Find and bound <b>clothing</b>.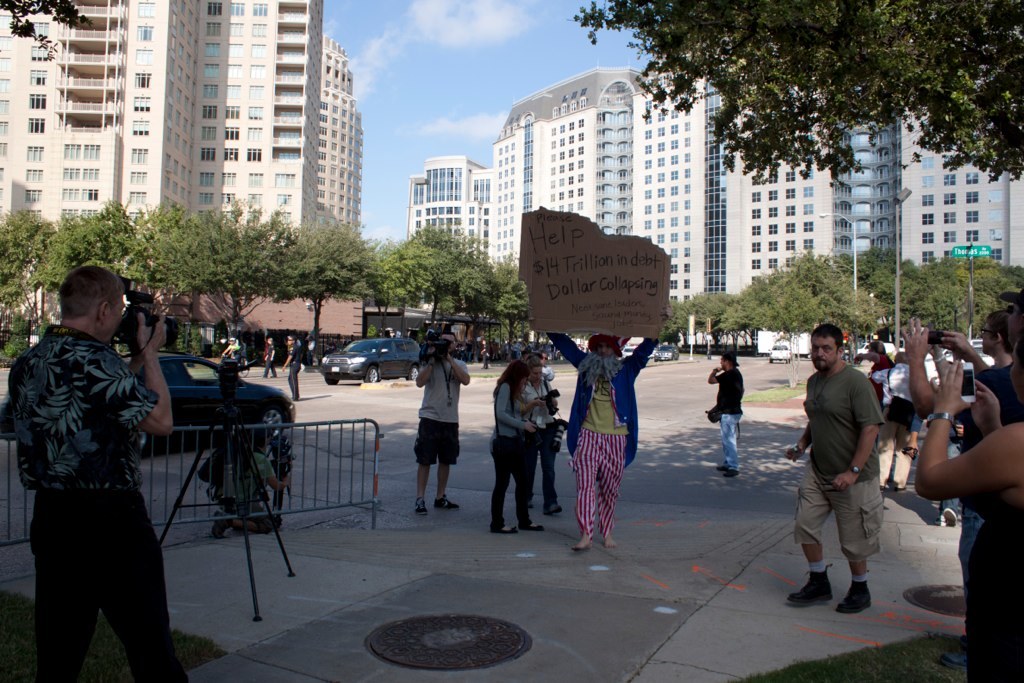
Bound: BBox(953, 361, 1015, 569).
